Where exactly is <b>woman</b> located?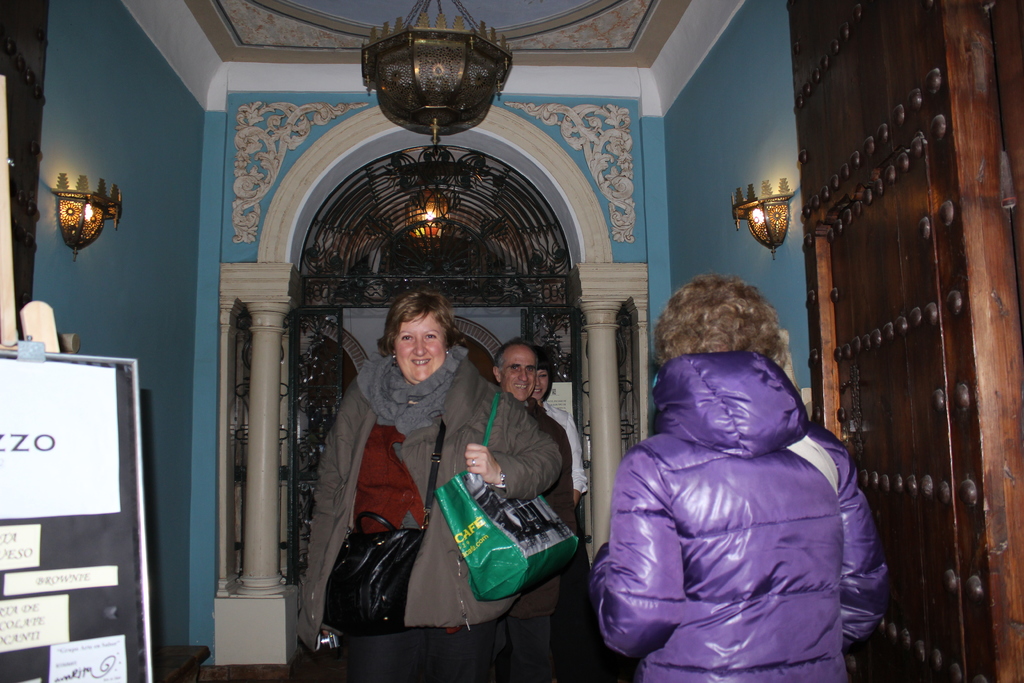
Its bounding box is 588, 273, 890, 682.
